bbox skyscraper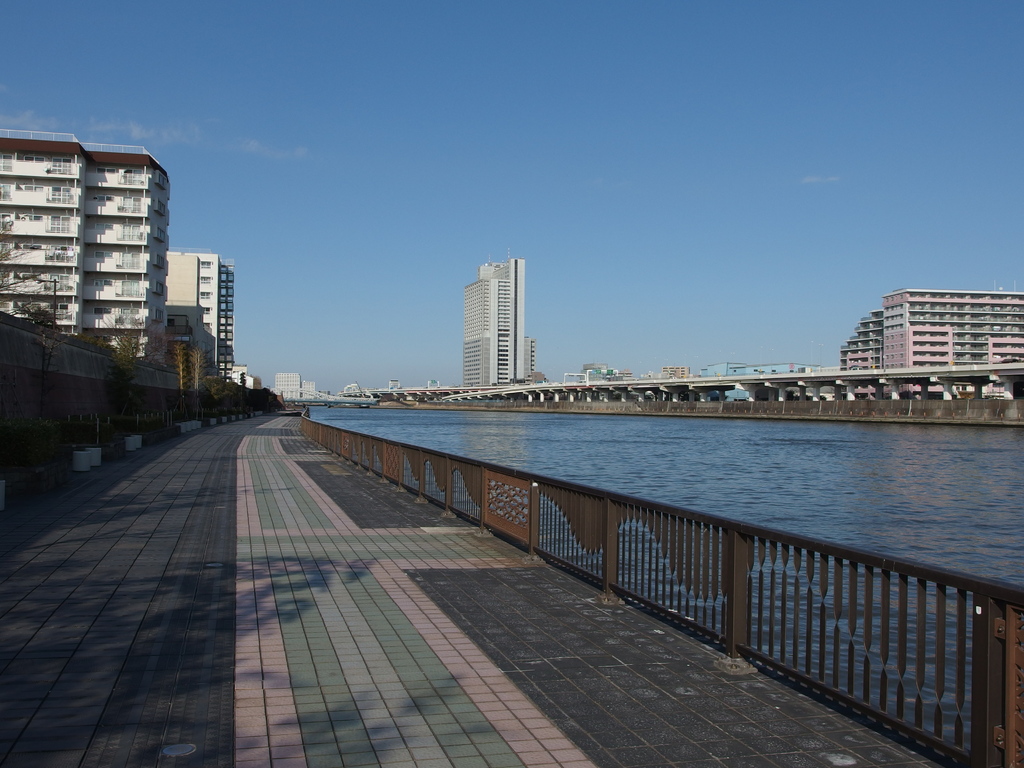
[left=479, top=260, right=528, bottom=379]
